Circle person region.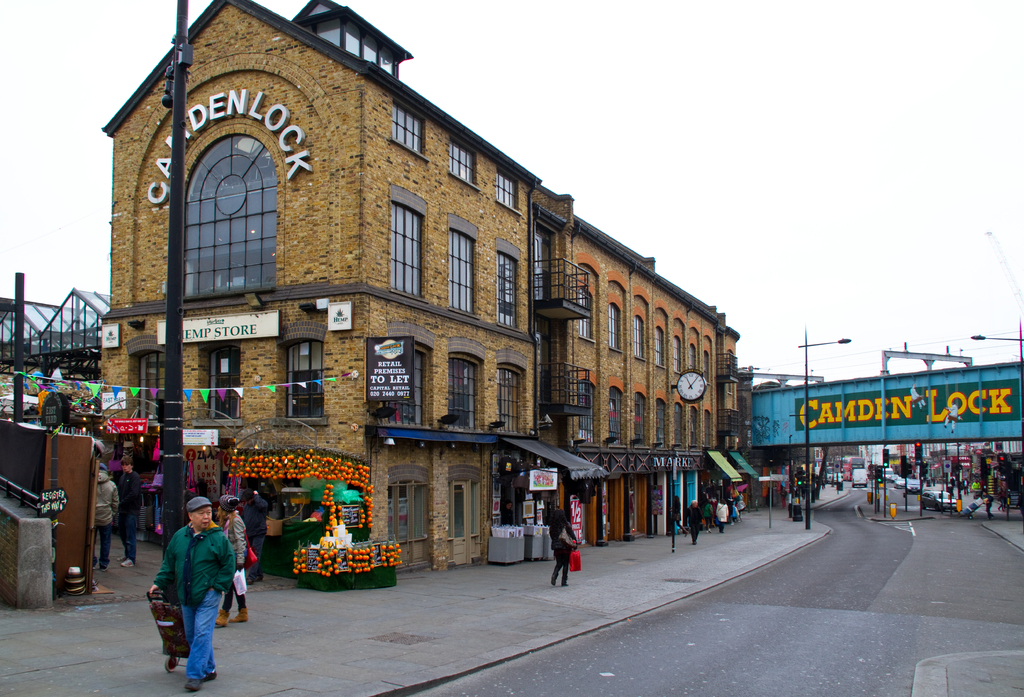
Region: (left=547, top=503, right=578, bottom=587).
